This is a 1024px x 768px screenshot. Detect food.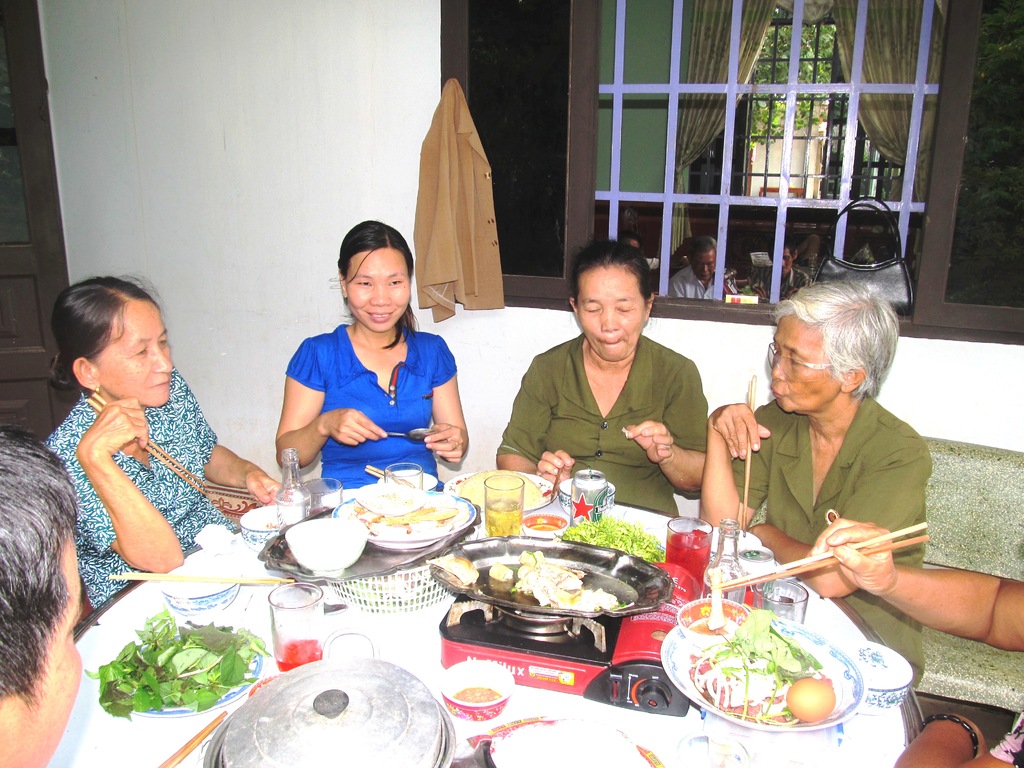
[451, 684, 502, 704].
